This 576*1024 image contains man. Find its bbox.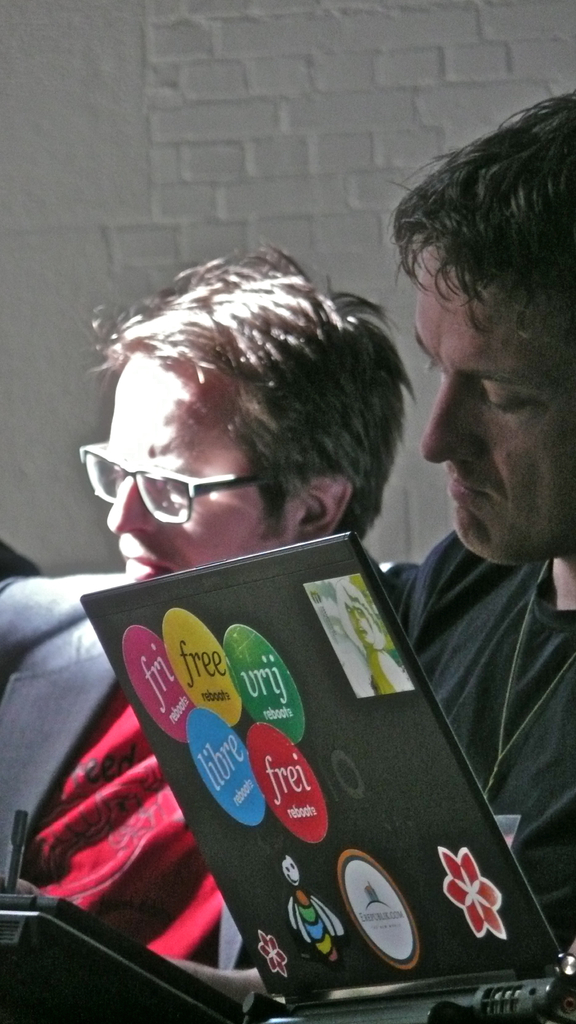
select_region(0, 239, 425, 964).
